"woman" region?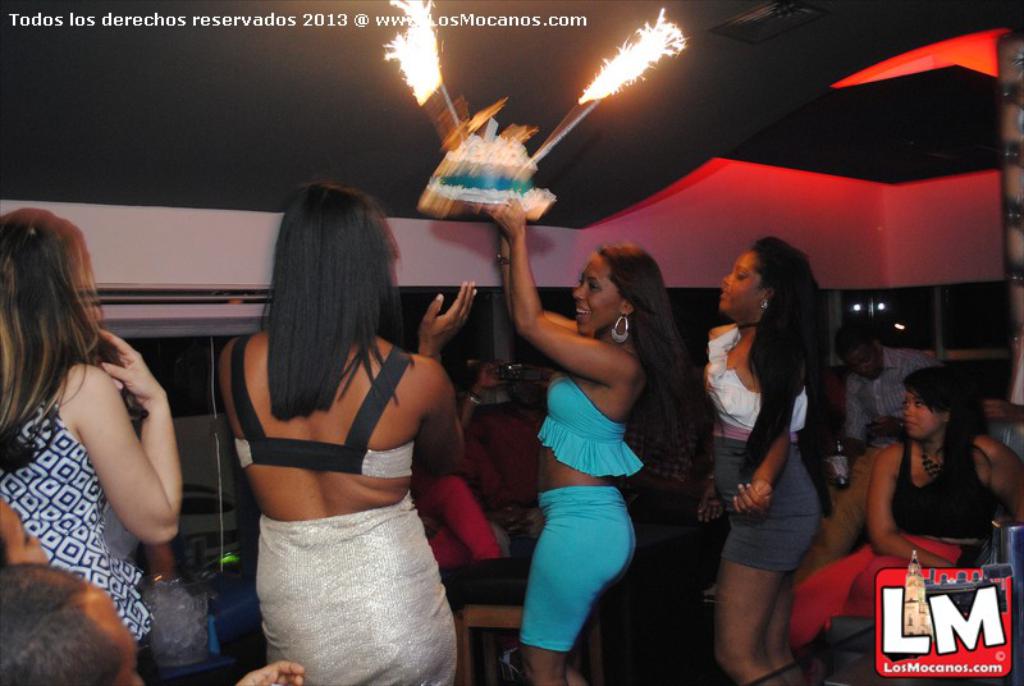
790:367:1023:649
